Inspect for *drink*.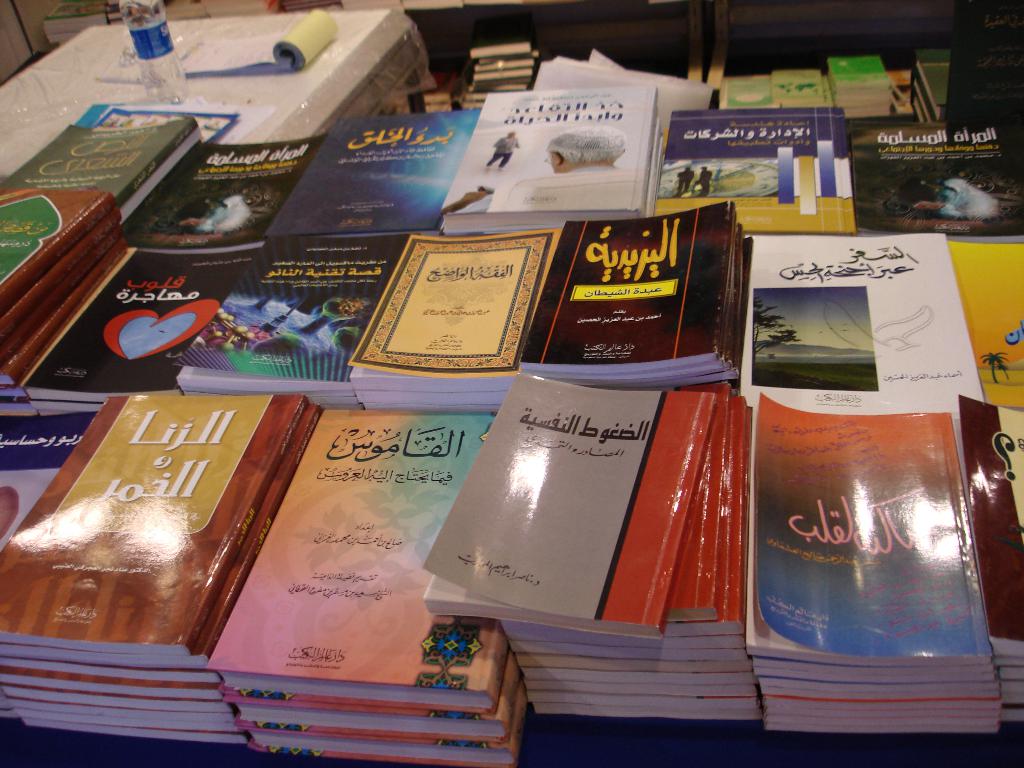
Inspection: [113,0,195,104].
